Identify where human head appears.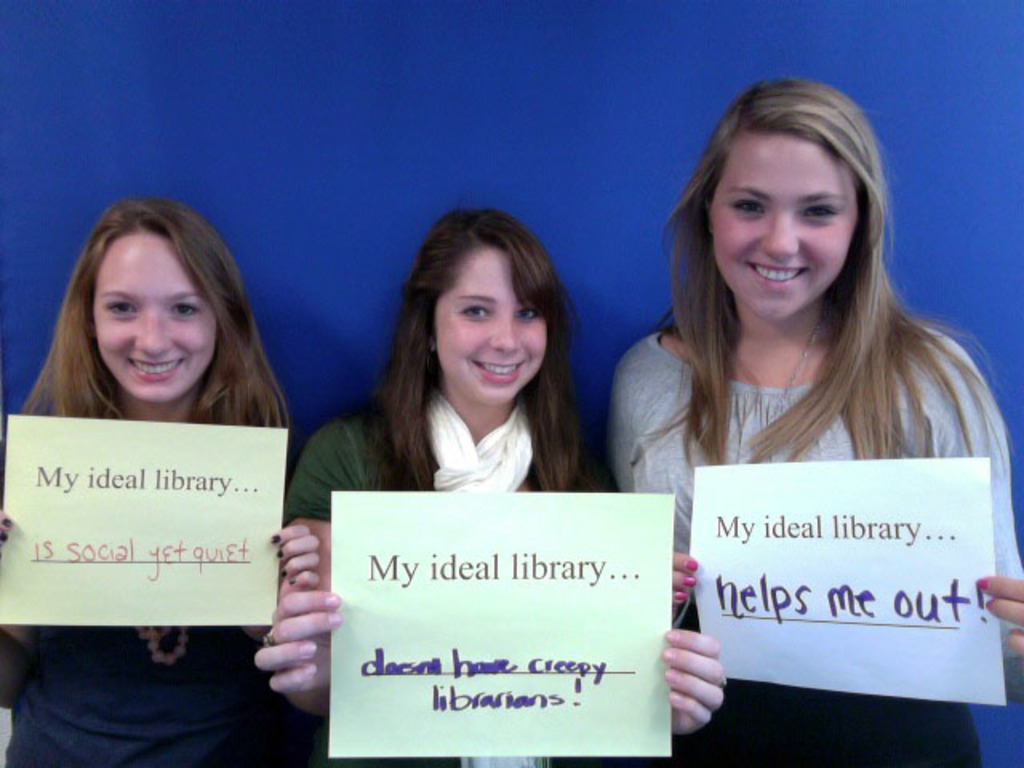
Appears at locate(29, 190, 274, 427).
